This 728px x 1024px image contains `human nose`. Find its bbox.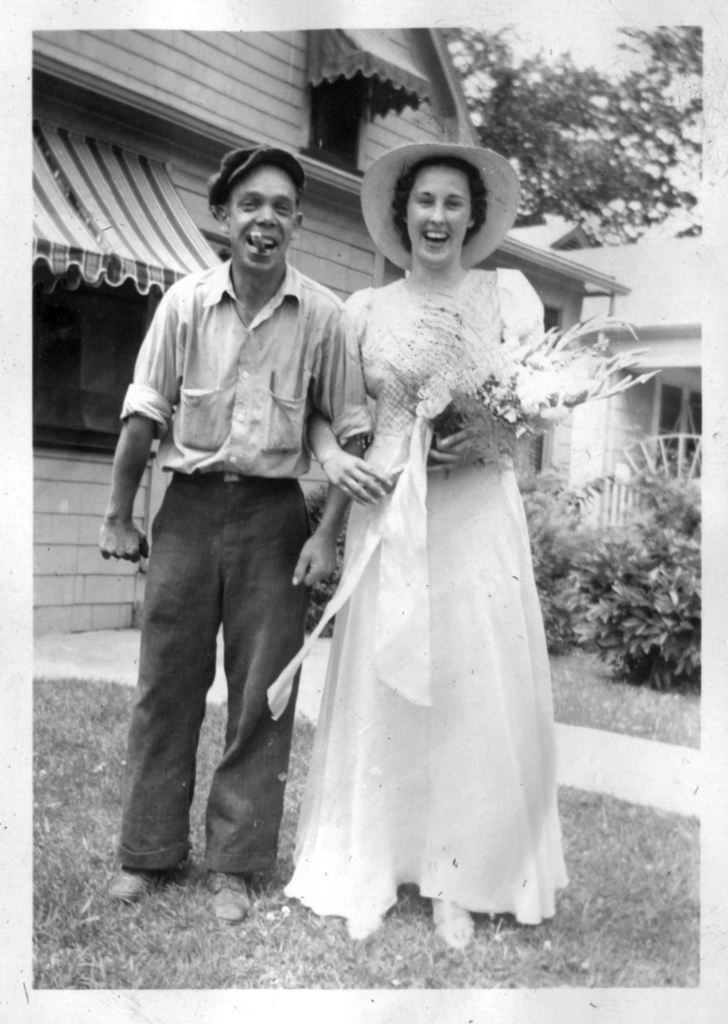
(256,204,276,223).
